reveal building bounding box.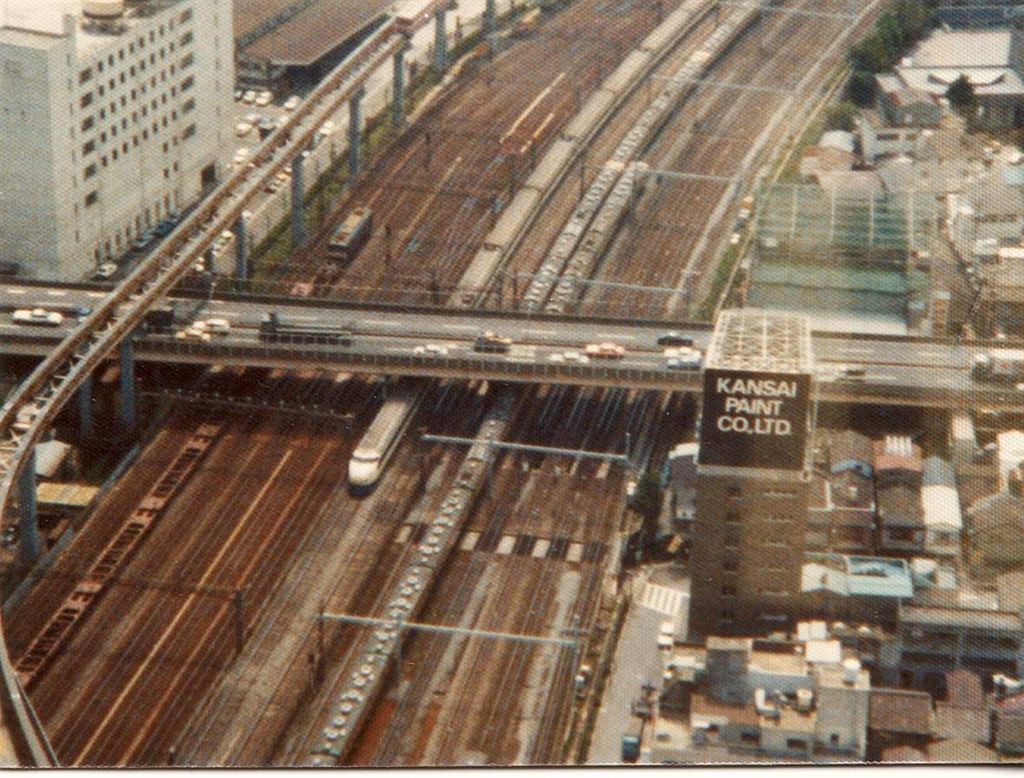
Revealed: (x1=695, y1=317, x2=809, y2=645).
